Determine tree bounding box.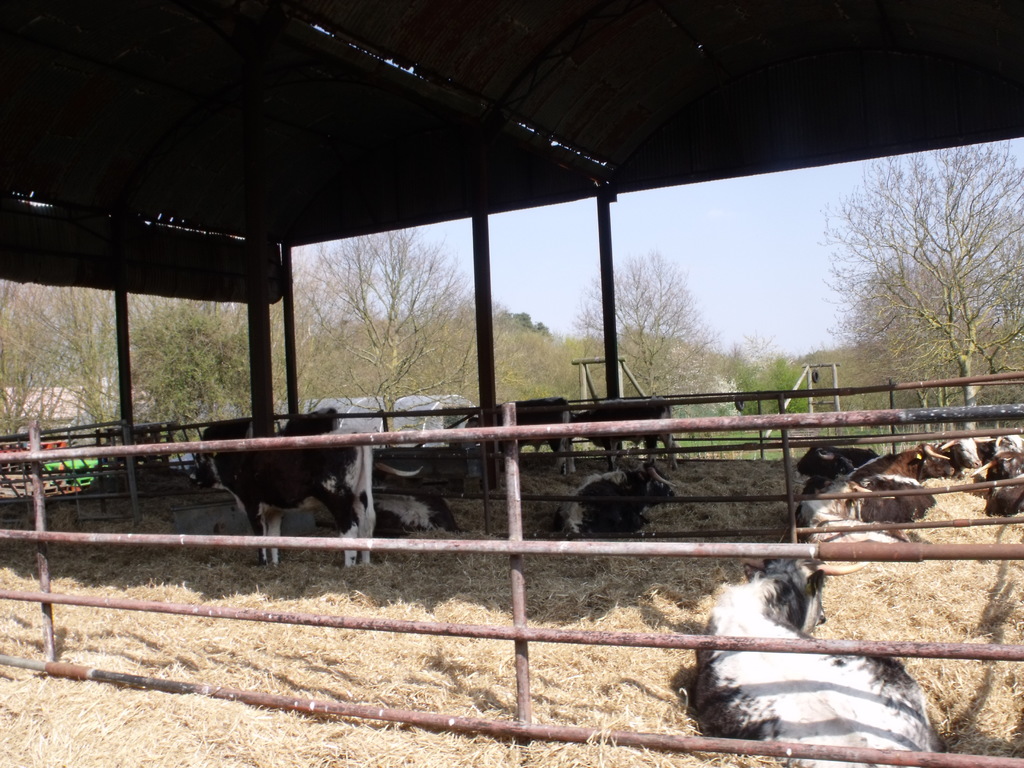
Determined: {"x1": 580, "y1": 250, "x2": 723, "y2": 435}.
